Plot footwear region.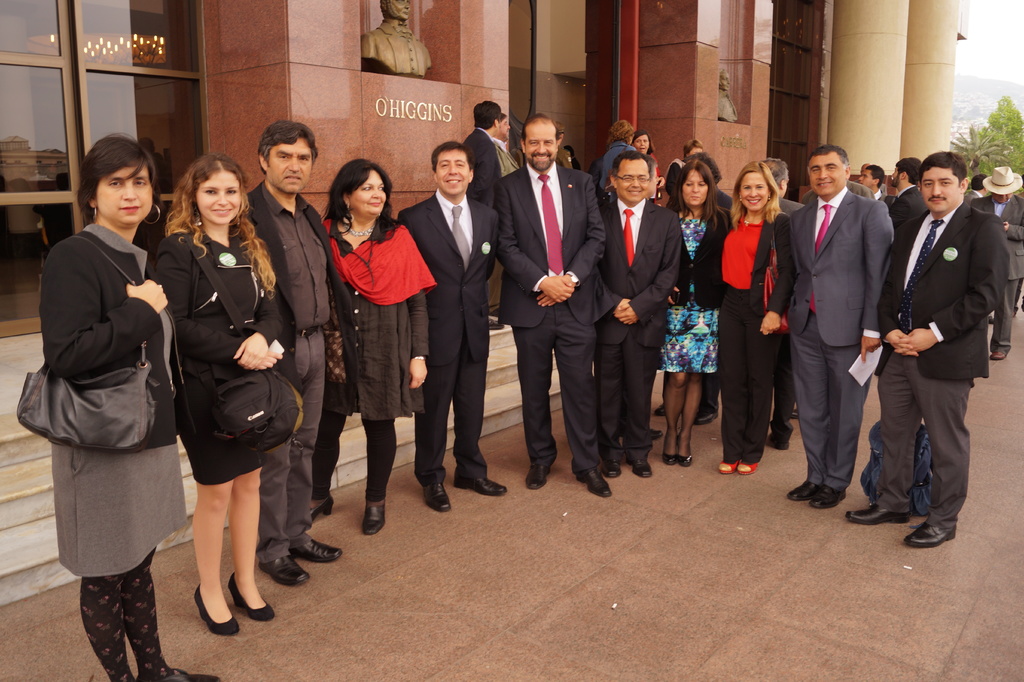
Plotted at box=[230, 567, 273, 619].
